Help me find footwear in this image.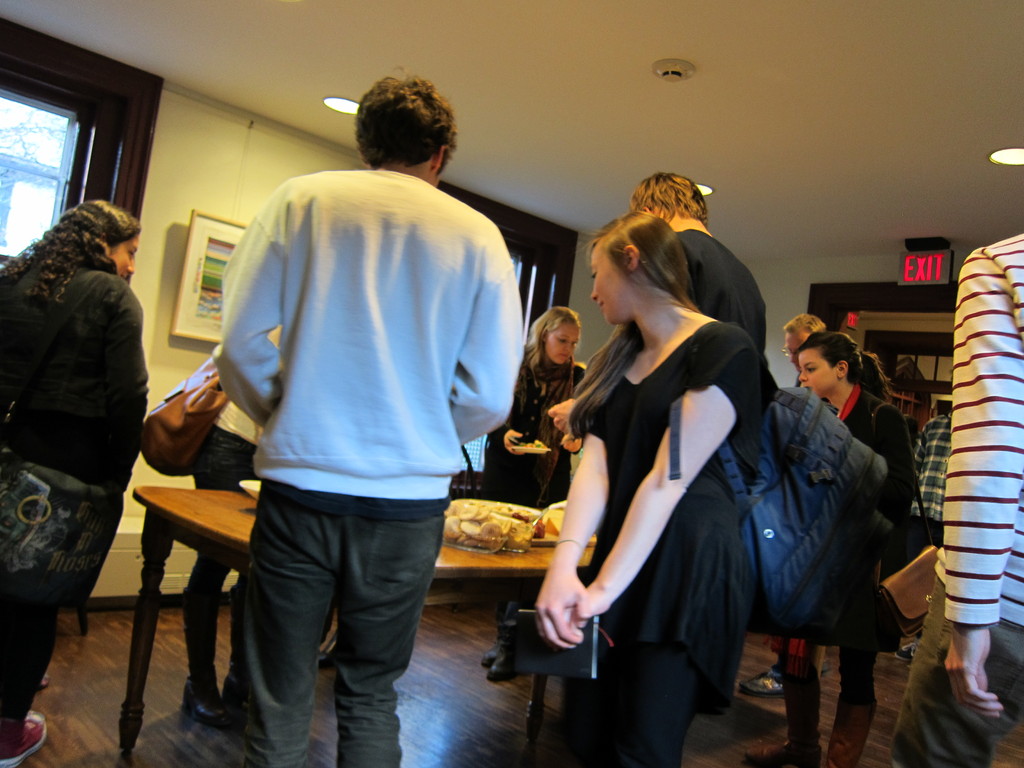
Found it: (left=485, top=618, right=515, bottom=669).
